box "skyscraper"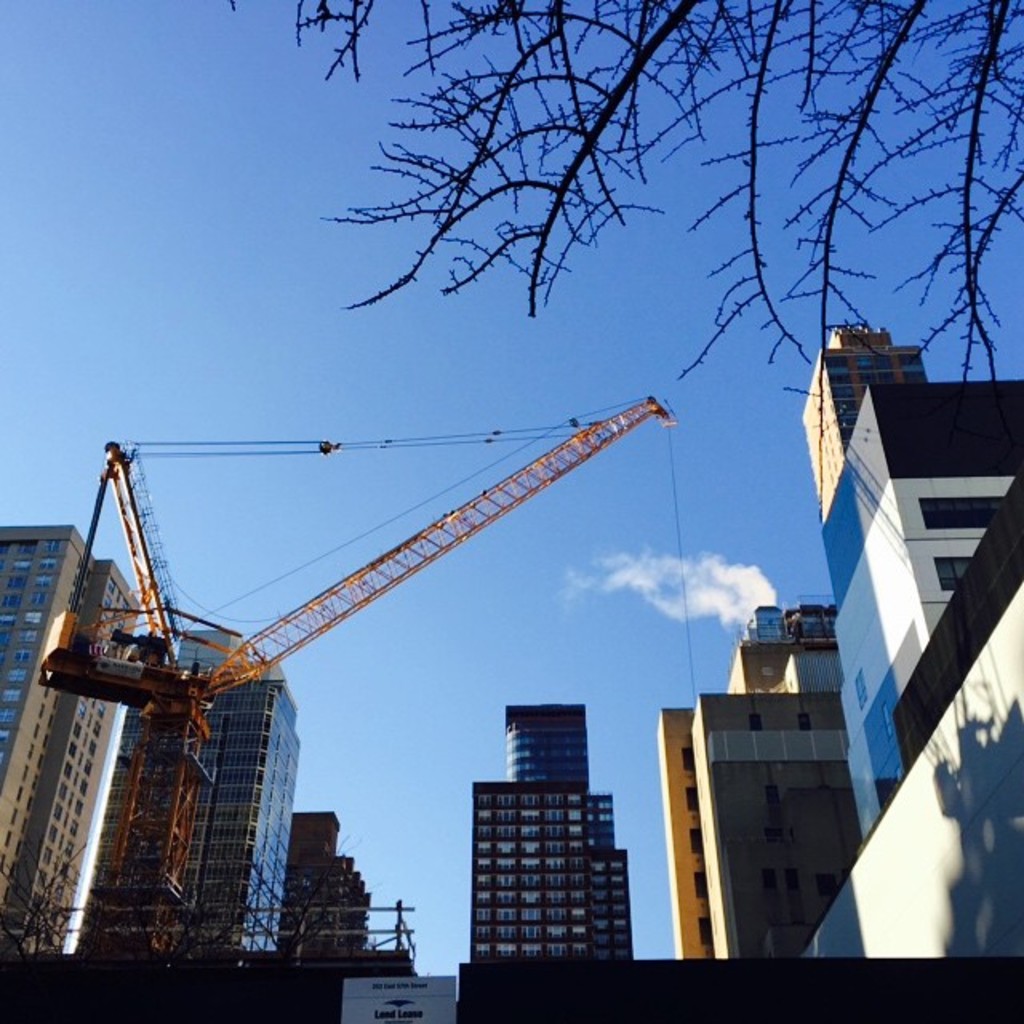
region(75, 632, 280, 965)
